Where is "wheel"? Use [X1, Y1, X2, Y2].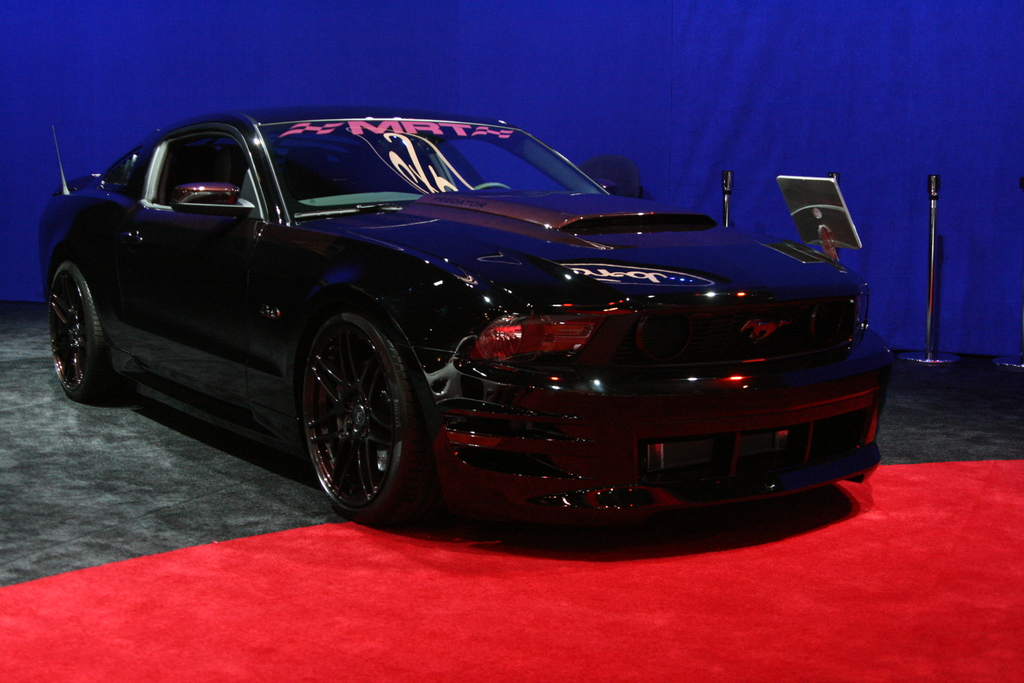
[289, 297, 417, 520].
